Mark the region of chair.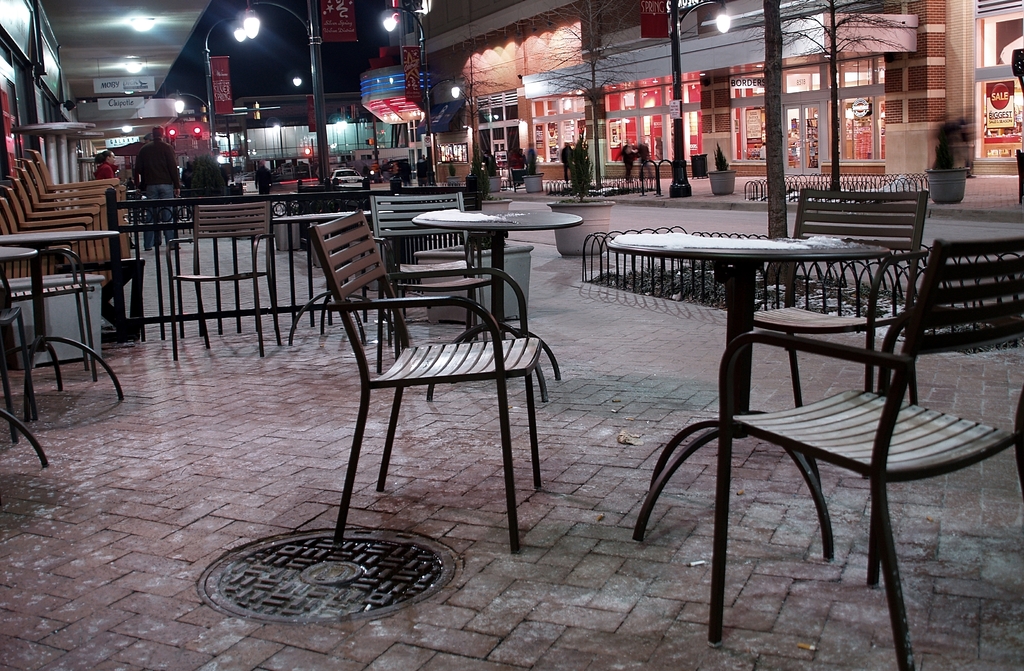
Region: {"left": 370, "top": 184, "right": 495, "bottom": 361}.
